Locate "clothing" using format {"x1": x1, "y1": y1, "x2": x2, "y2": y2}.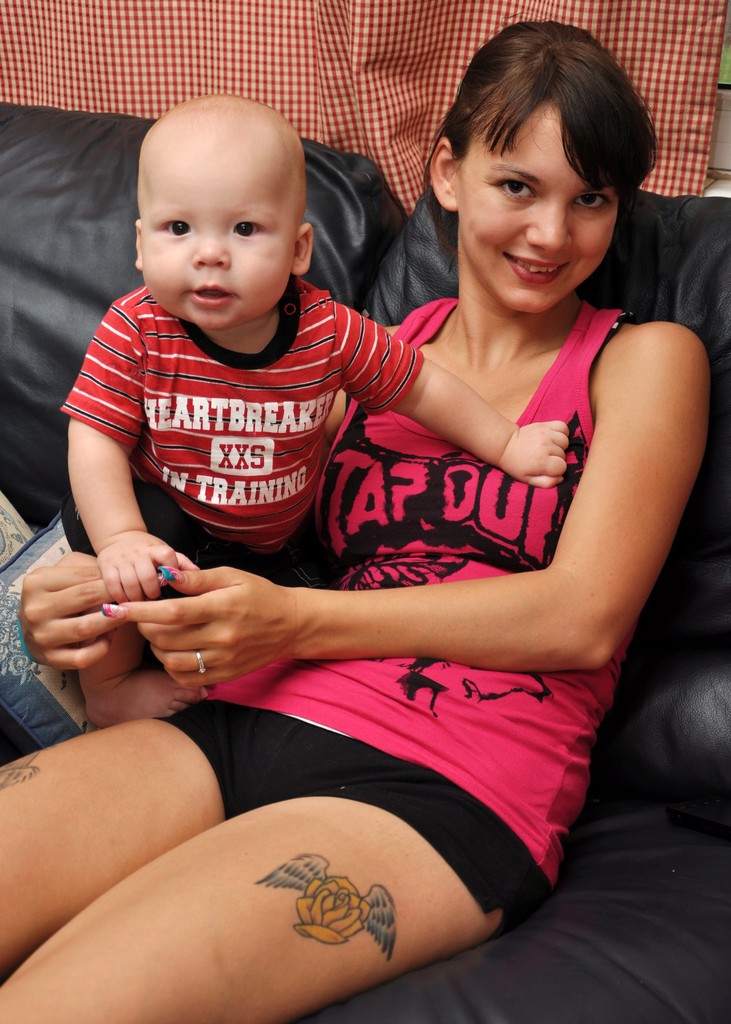
{"x1": 31, "y1": 262, "x2": 438, "y2": 575}.
